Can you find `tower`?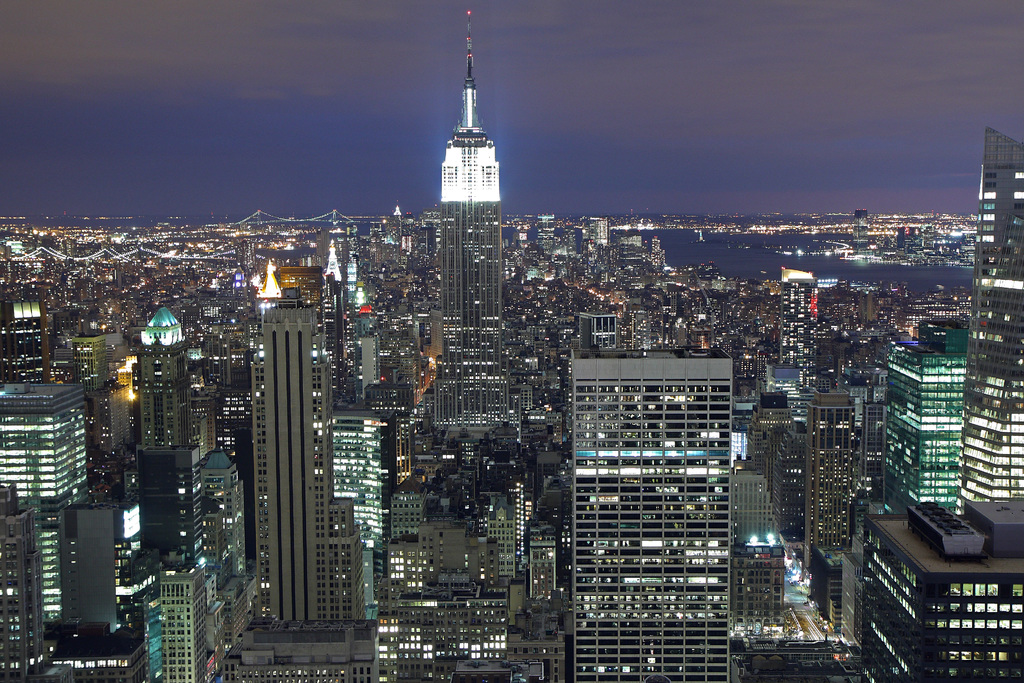
Yes, bounding box: [955,131,1023,504].
